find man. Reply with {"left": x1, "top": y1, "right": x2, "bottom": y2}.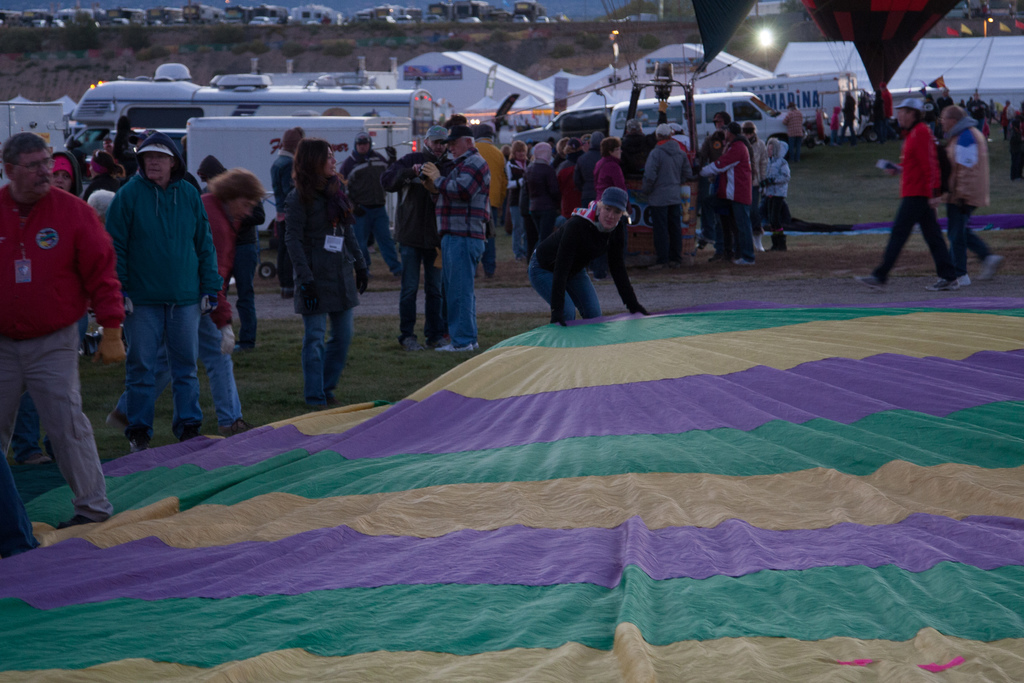
{"left": 427, "top": 131, "right": 490, "bottom": 344}.
